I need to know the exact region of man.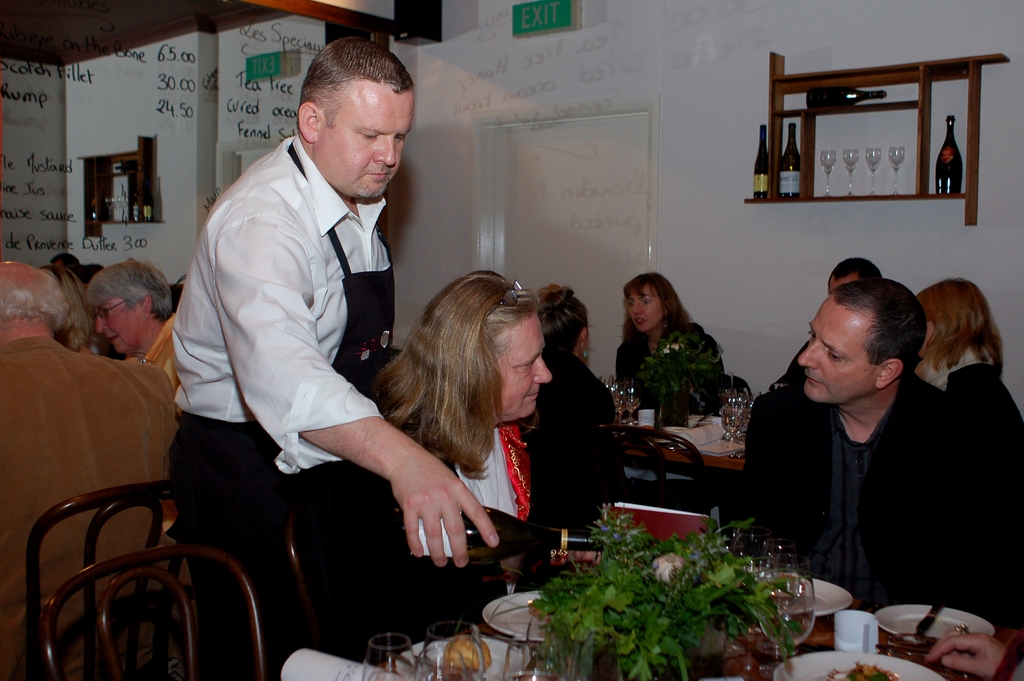
Region: [166, 36, 497, 649].
